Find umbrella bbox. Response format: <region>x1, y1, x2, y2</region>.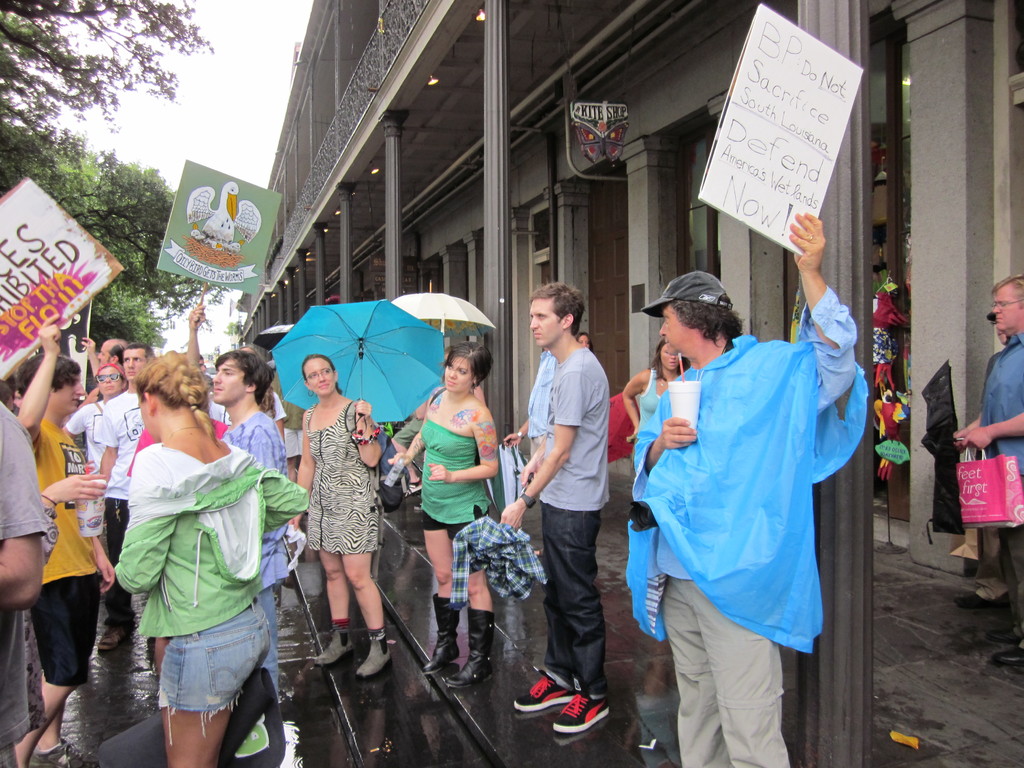
<region>253, 323, 301, 349</region>.
